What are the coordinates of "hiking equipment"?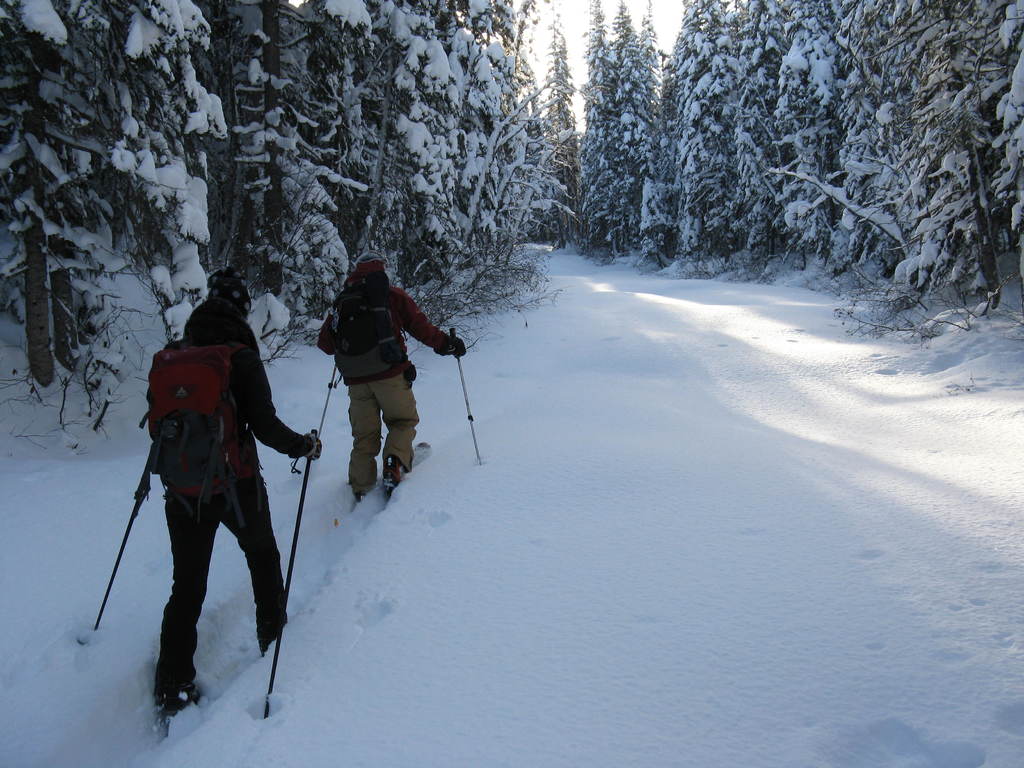
bbox=(143, 342, 255, 524).
